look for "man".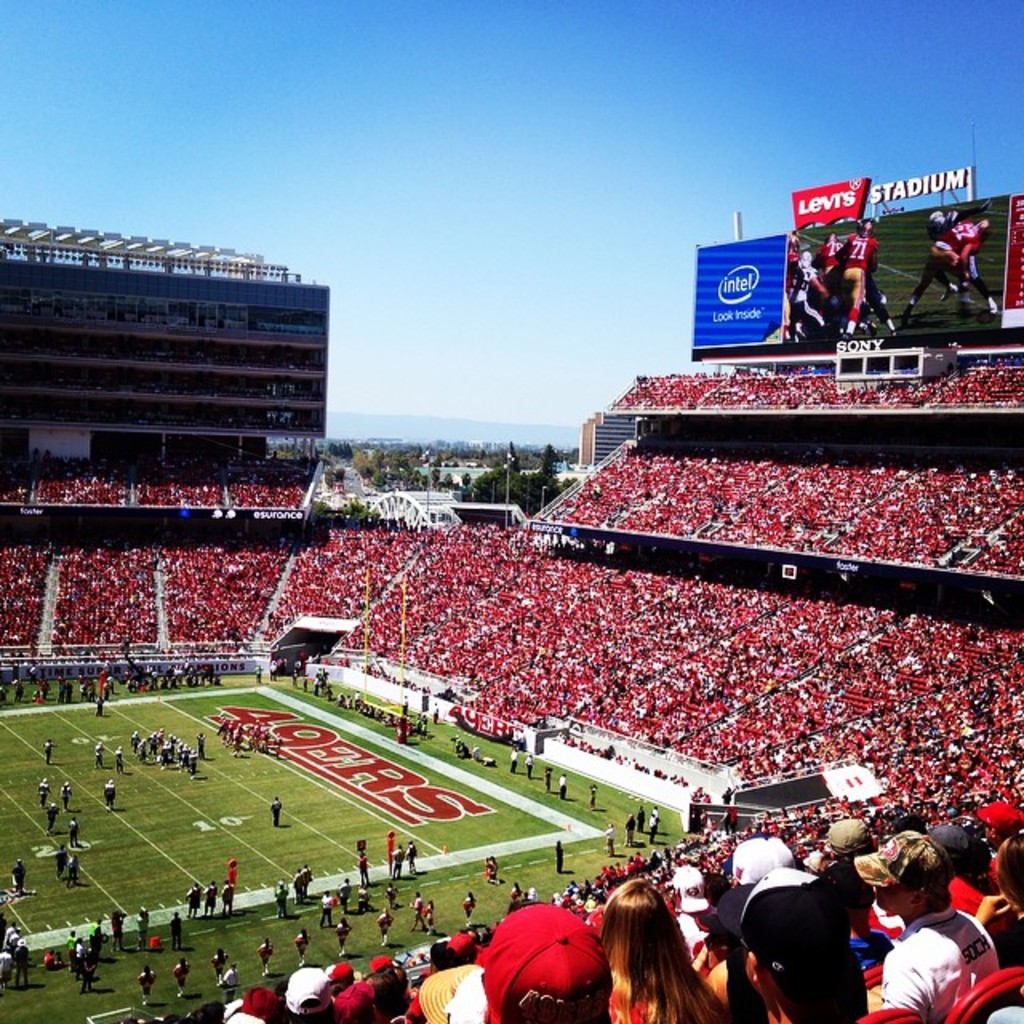
Found: 480:902:613:1022.
